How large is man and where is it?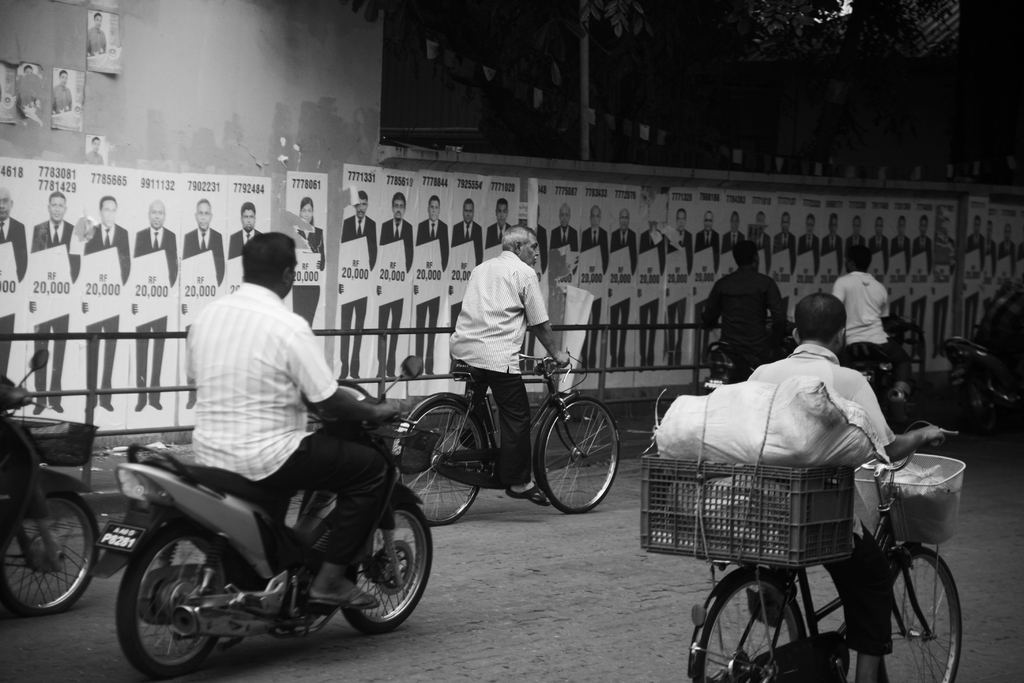
Bounding box: [x1=796, y1=211, x2=821, y2=279].
